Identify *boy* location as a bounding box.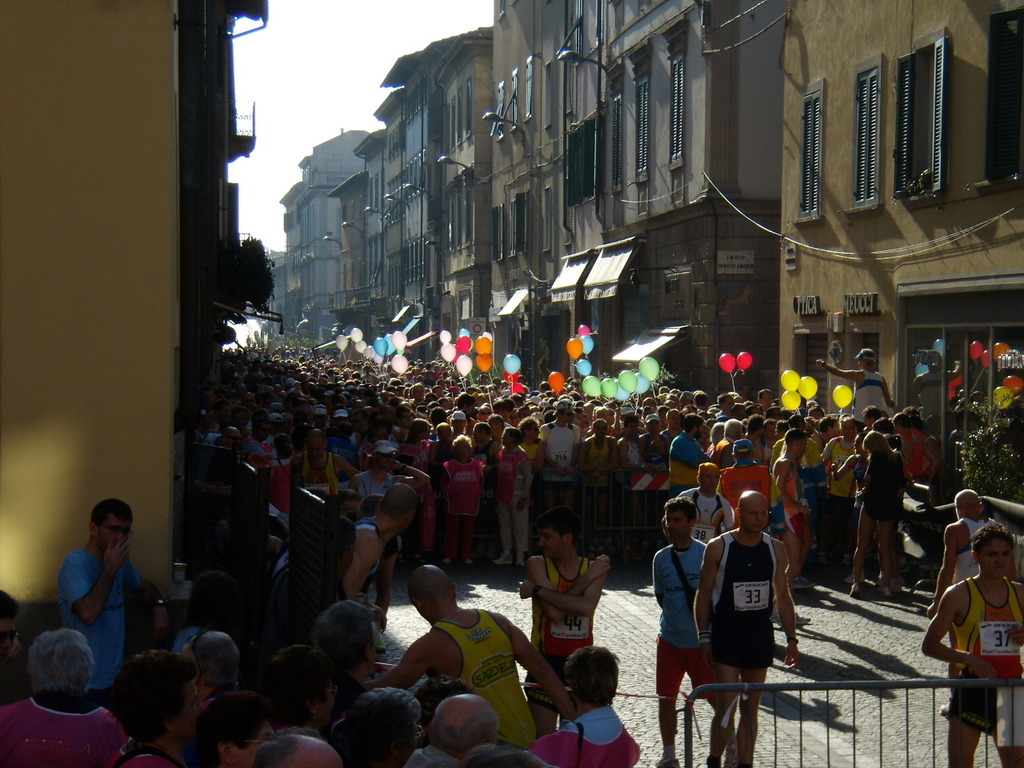
bbox=(445, 432, 489, 562).
